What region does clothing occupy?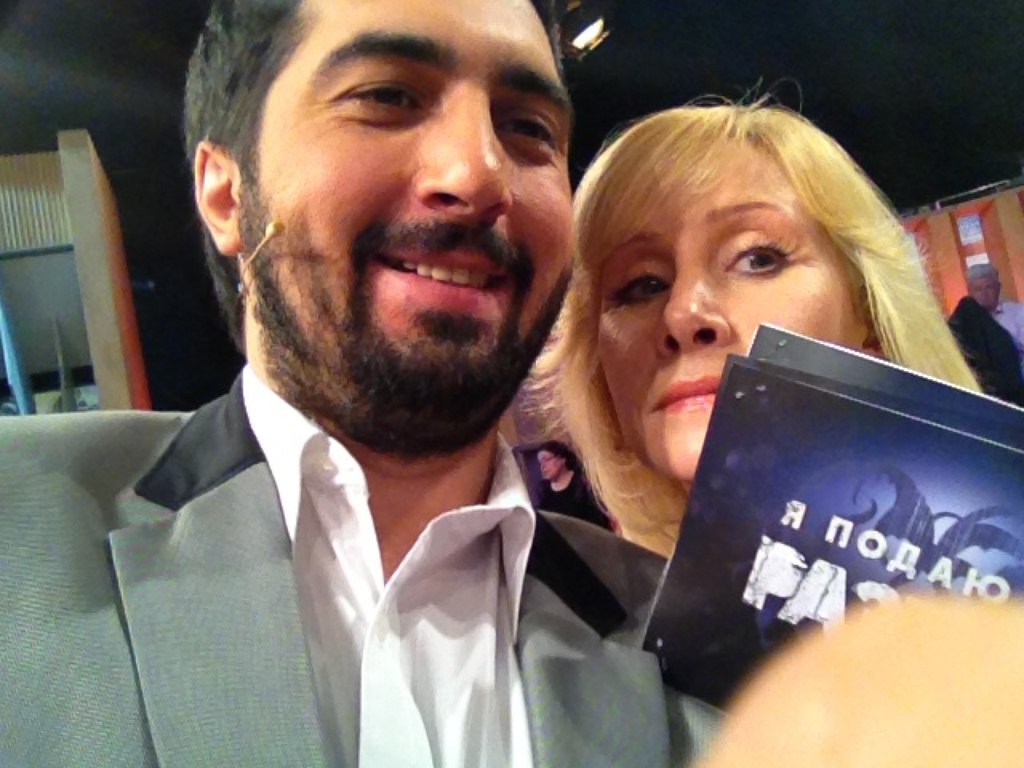
(548, 475, 622, 535).
